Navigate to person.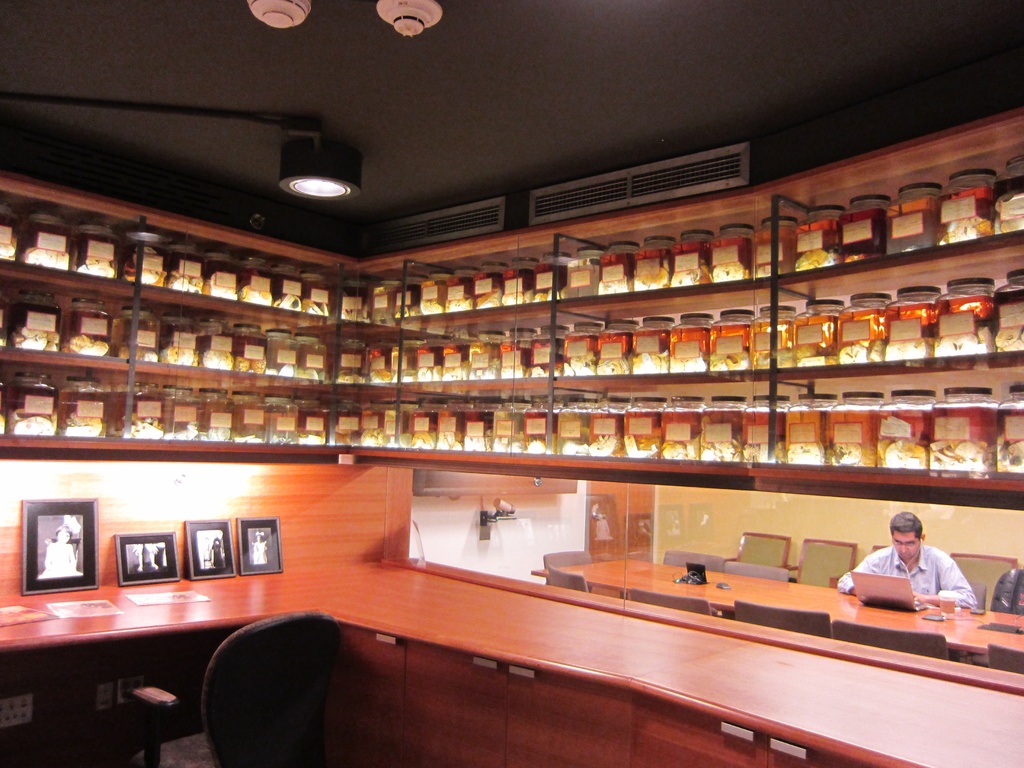
Navigation target: box=[39, 524, 80, 576].
